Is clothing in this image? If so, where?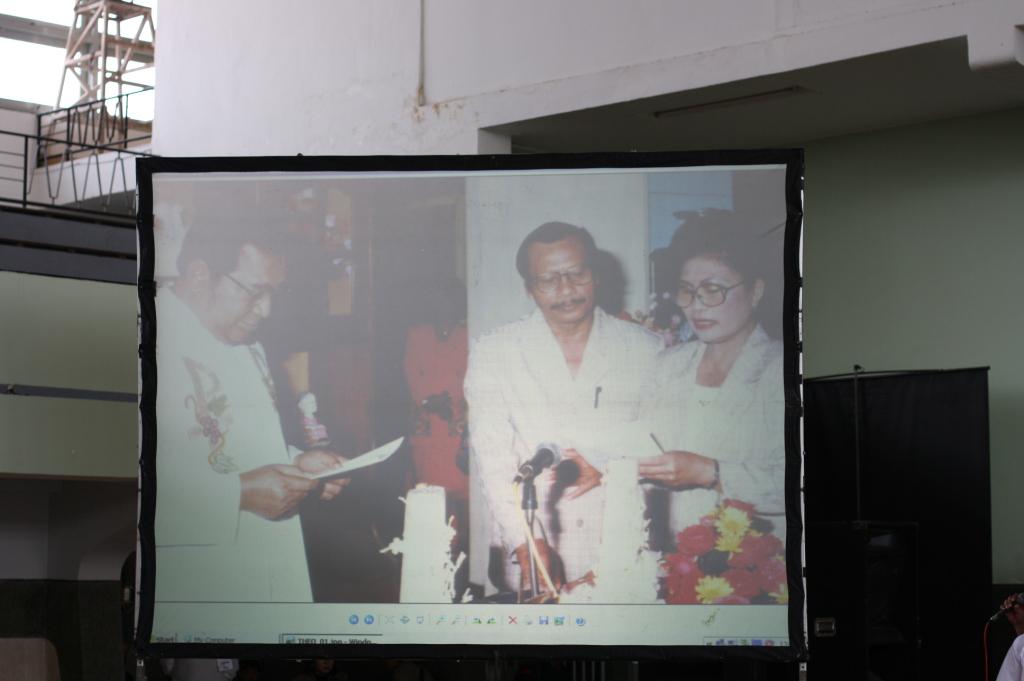
Yes, at 485, 278, 680, 589.
